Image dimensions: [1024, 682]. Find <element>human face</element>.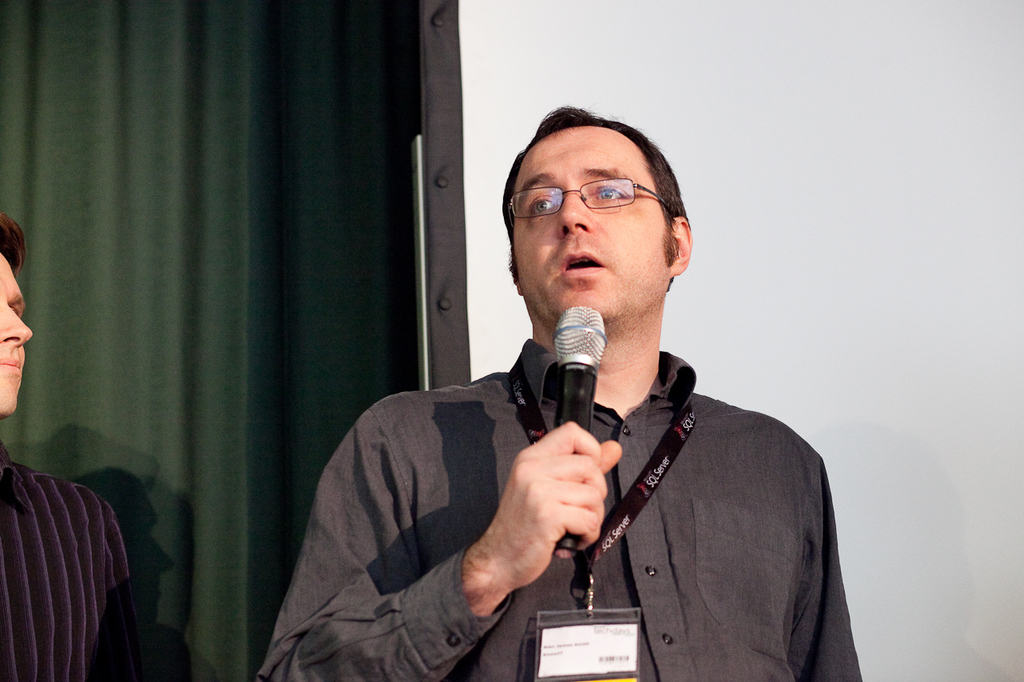
(left=0, top=247, right=34, bottom=411).
